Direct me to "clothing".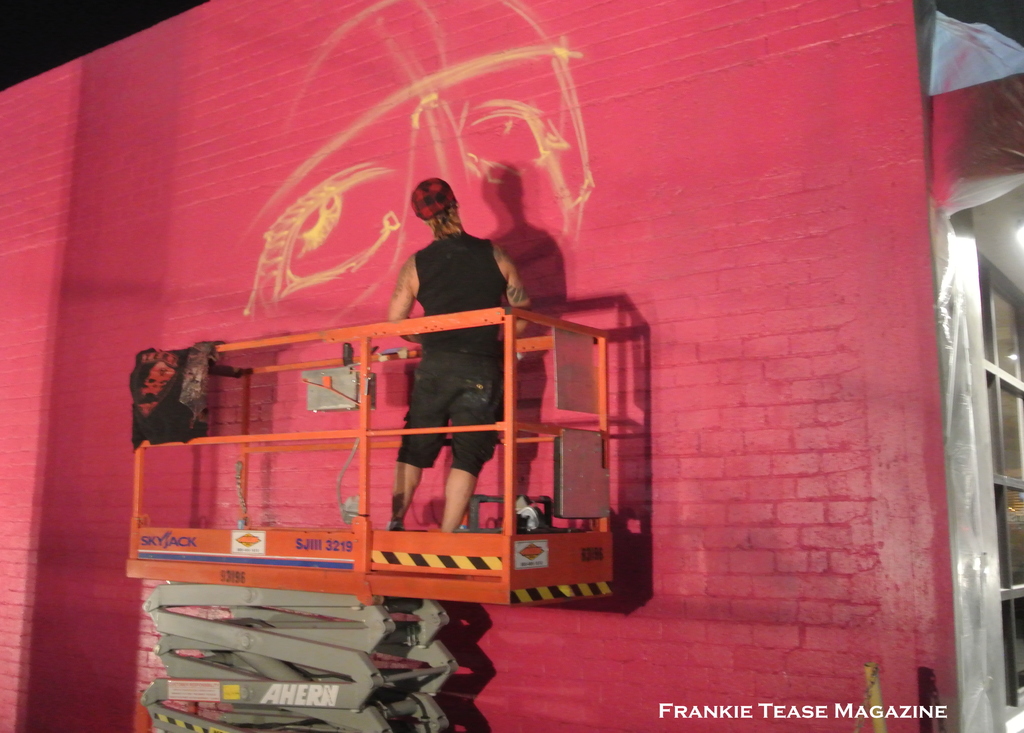
Direction: 397:229:508:477.
